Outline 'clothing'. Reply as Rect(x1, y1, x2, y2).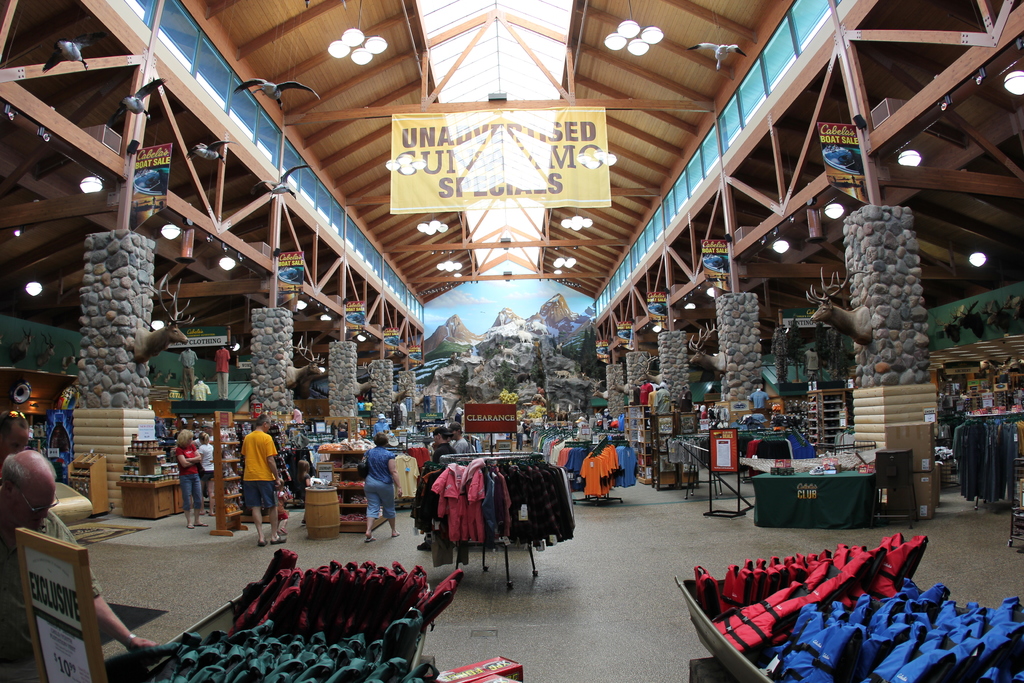
Rect(420, 443, 460, 462).
